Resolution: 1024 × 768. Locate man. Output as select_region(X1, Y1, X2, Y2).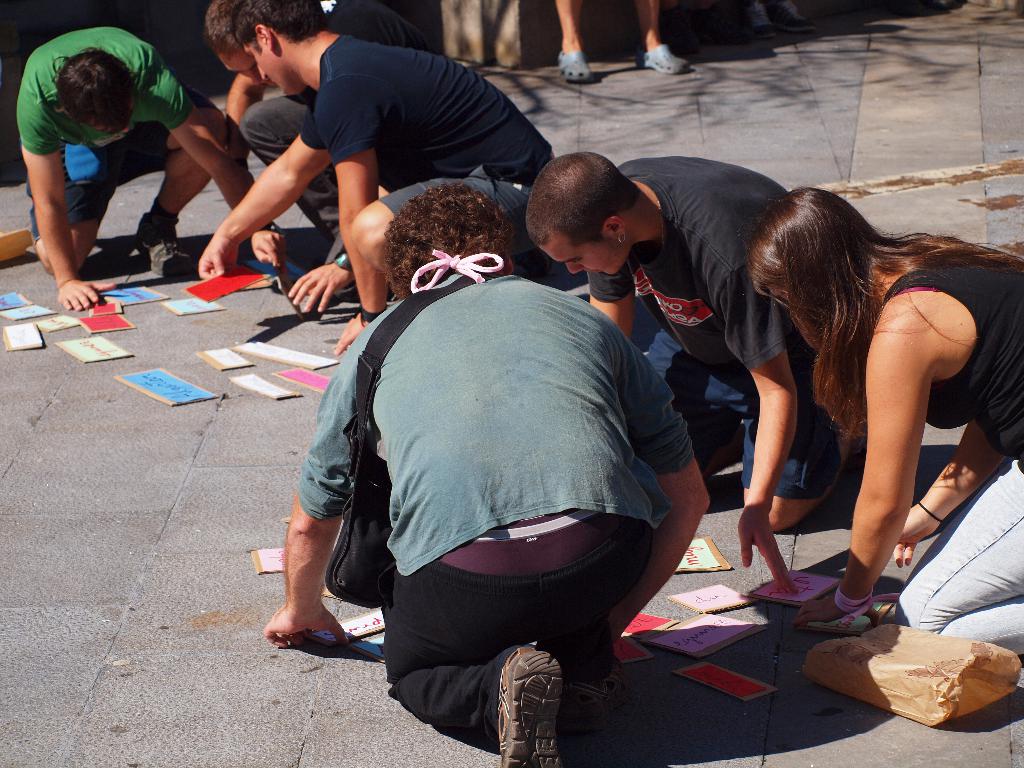
select_region(207, 0, 408, 307).
